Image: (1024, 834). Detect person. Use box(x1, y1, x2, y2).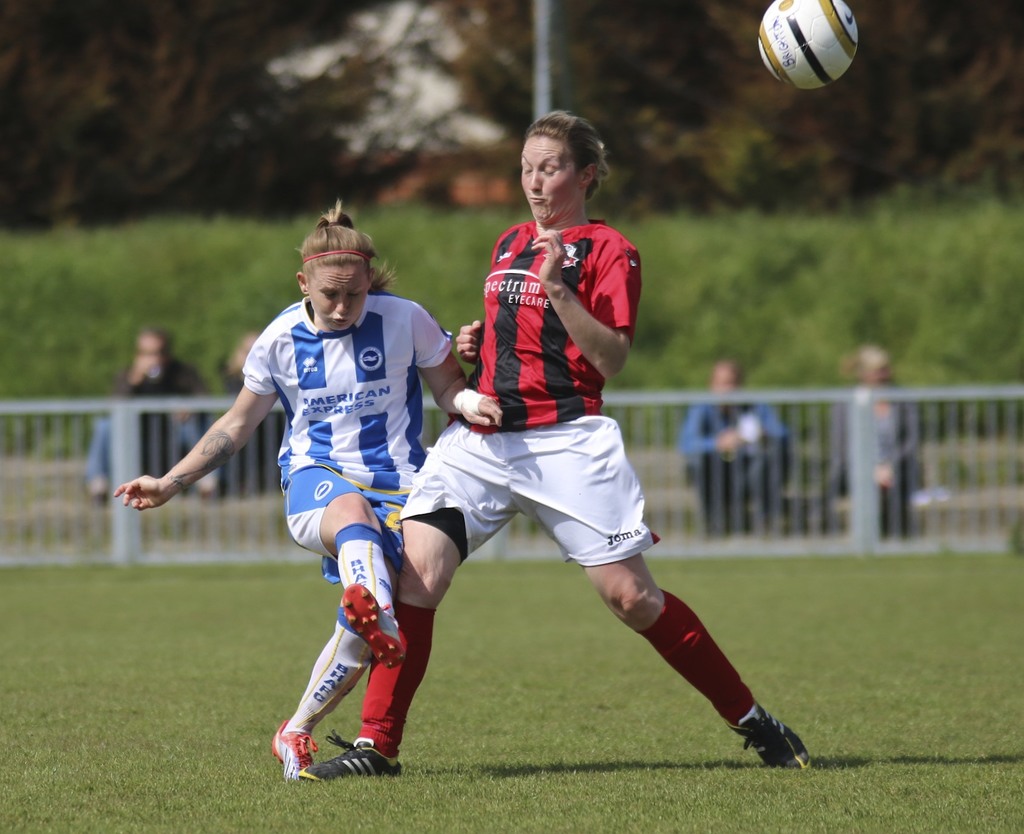
box(221, 332, 293, 499).
